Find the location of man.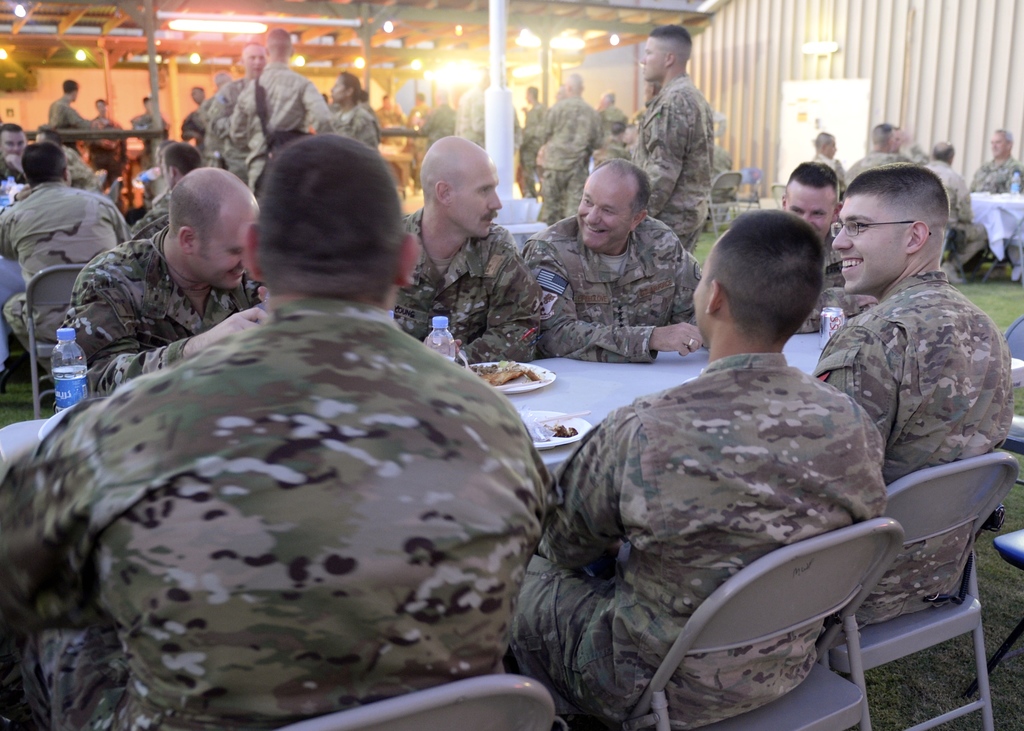
Location: [518, 159, 705, 364].
